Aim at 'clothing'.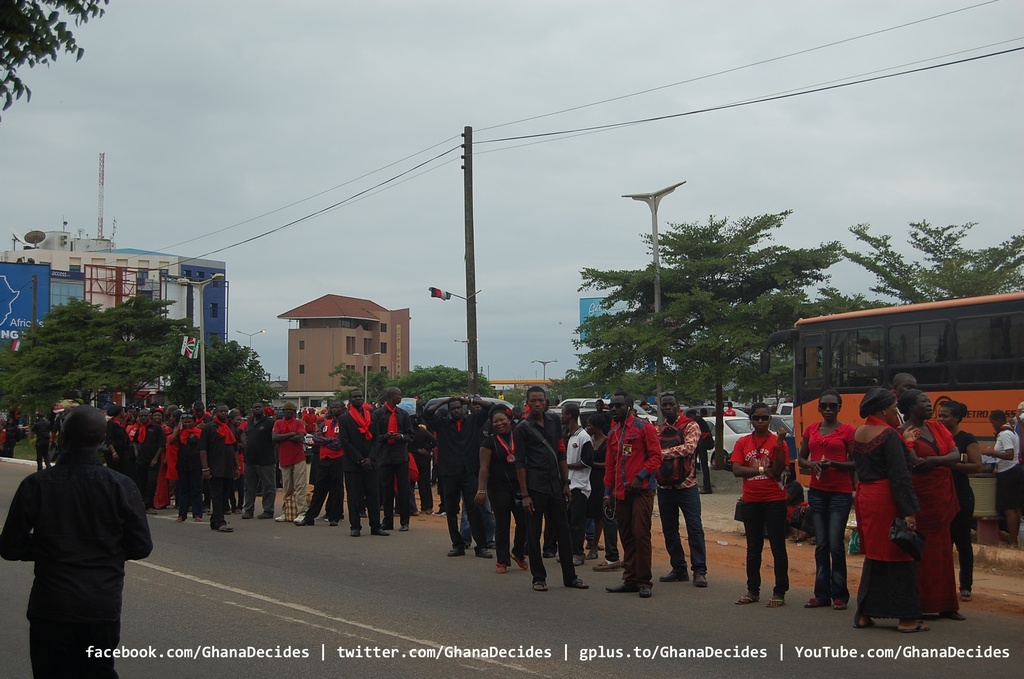
Aimed at x1=728 y1=429 x2=794 y2=585.
